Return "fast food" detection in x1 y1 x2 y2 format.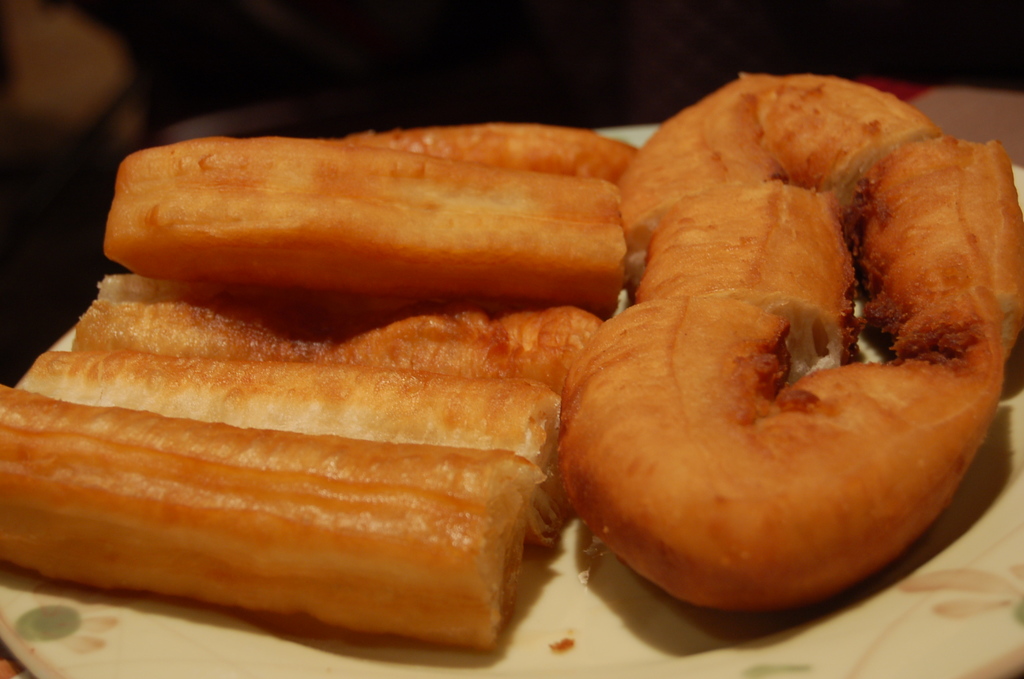
59 271 635 507.
